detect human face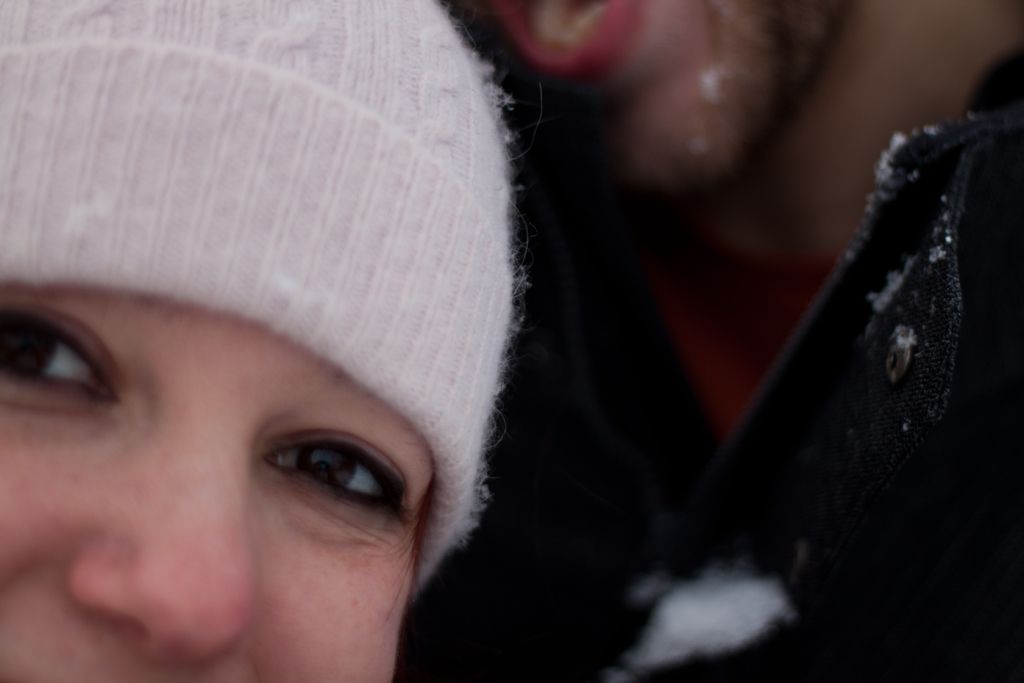
(x1=0, y1=286, x2=433, y2=682)
